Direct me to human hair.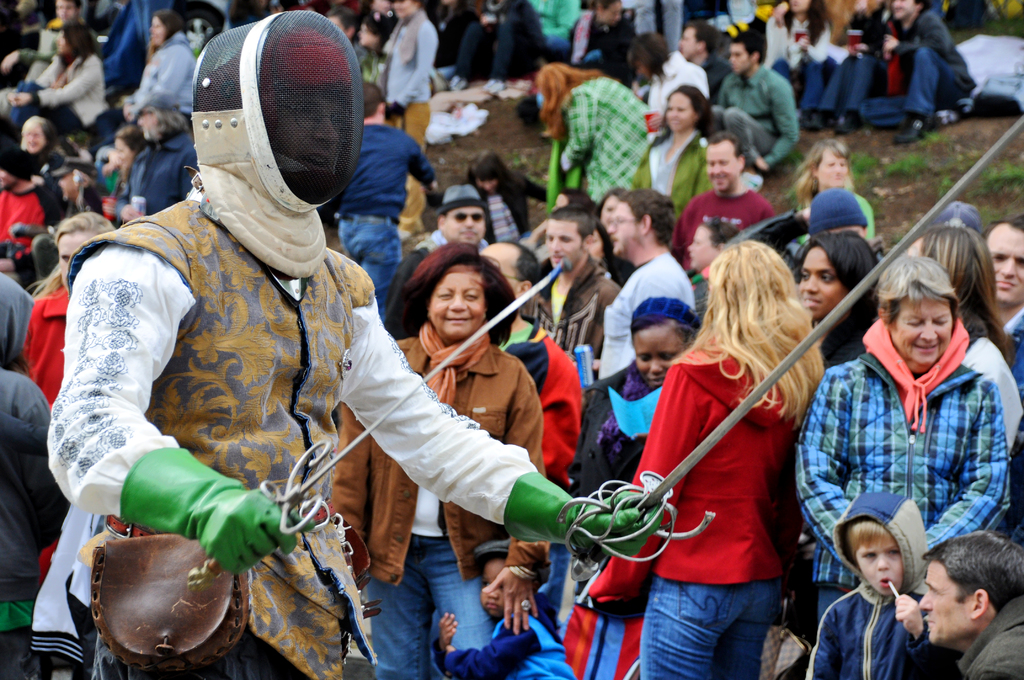
Direction: [984, 212, 1023, 243].
